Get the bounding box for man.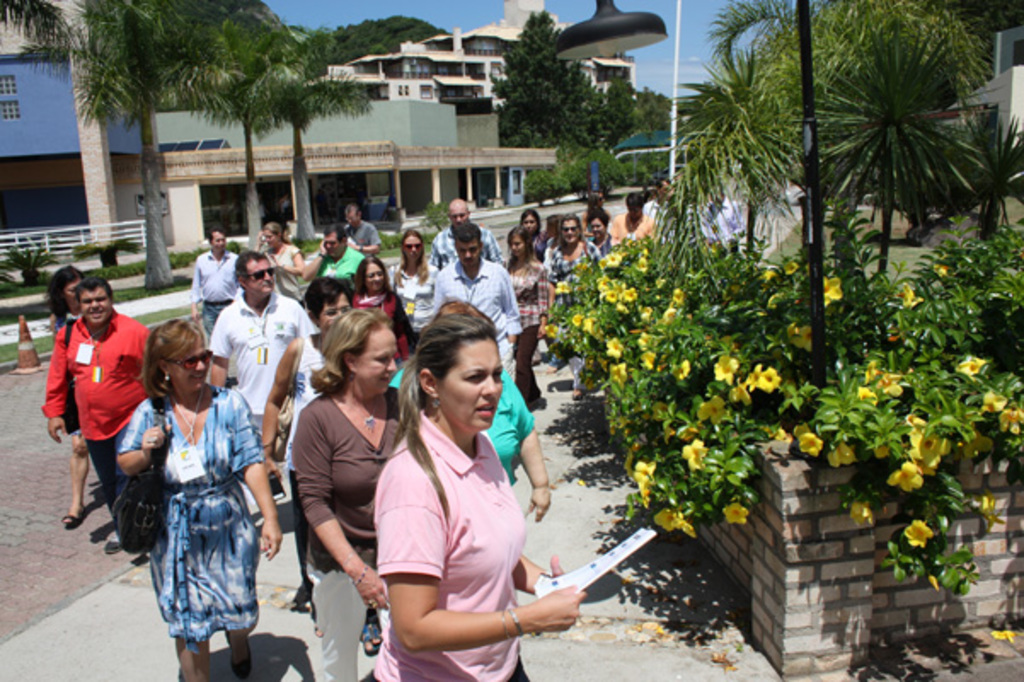
pyautogui.locateOnScreen(302, 223, 361, 285).
